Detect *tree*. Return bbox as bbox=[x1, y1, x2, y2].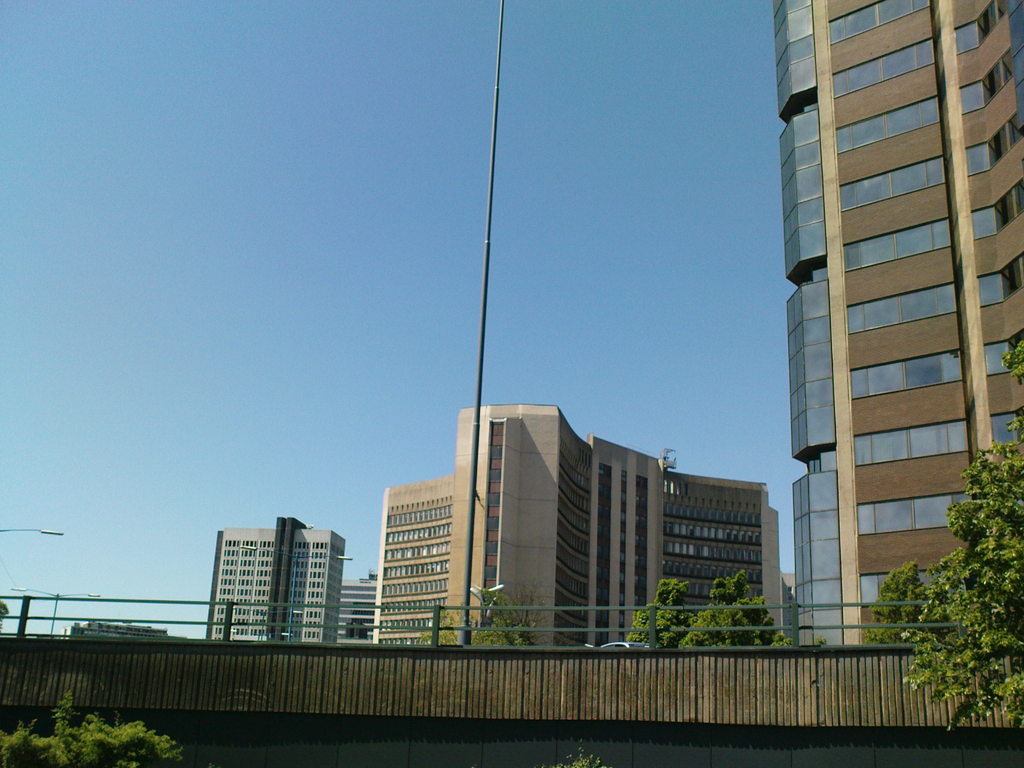
bbox=[624, 566, 794, 651].
